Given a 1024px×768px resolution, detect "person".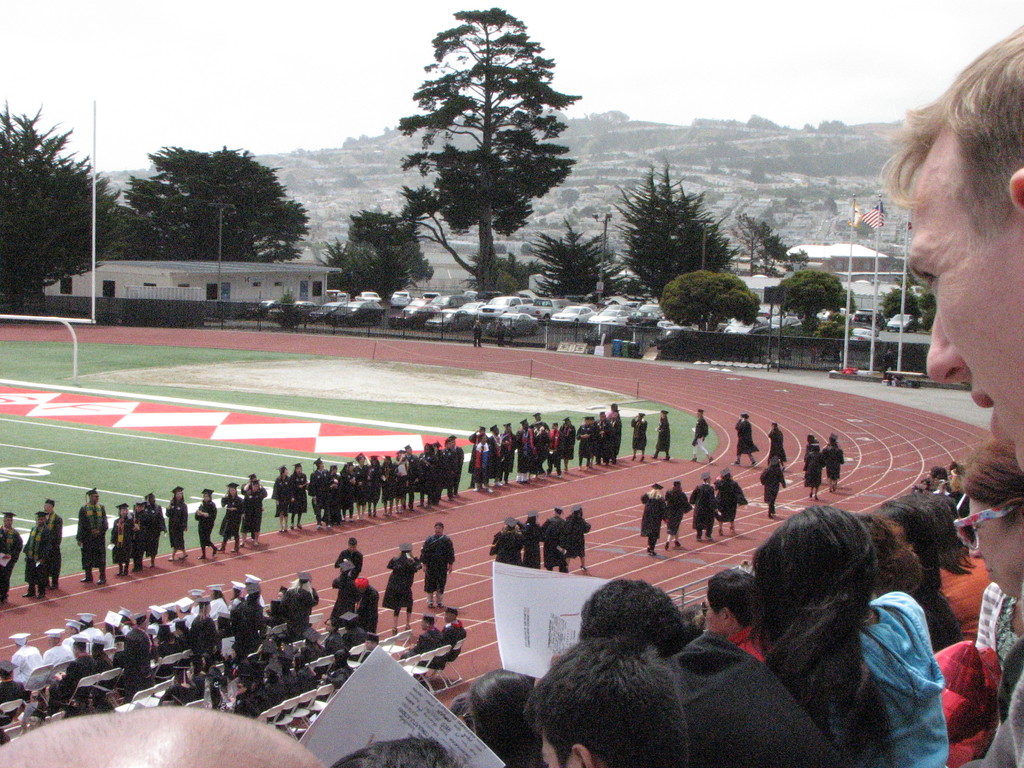
select_region(417, 523, 456, 600).
